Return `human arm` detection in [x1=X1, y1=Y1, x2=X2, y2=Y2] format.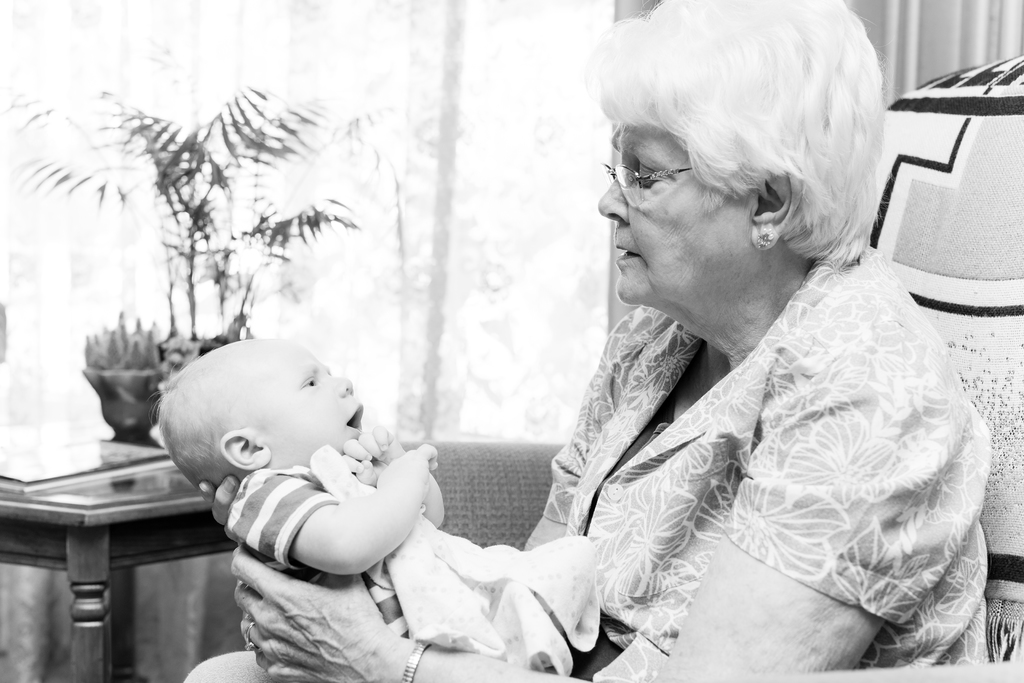
[x1=222, y1=371, x2=974, y2=679].
